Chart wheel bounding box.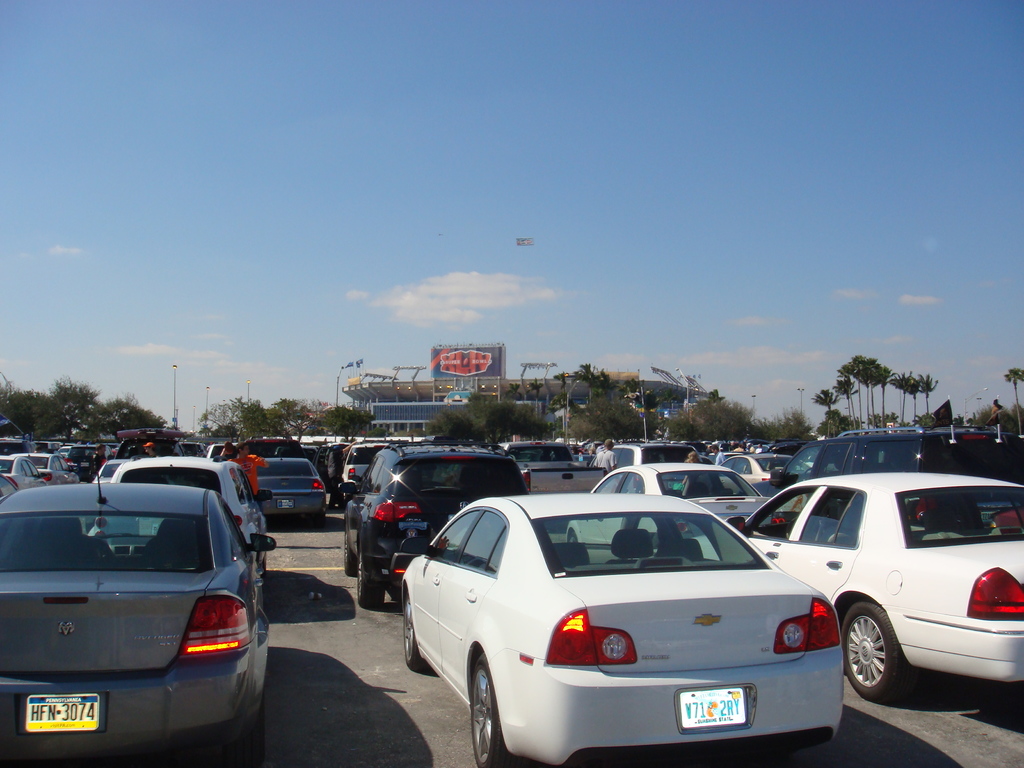
Charted: detection(236, 697, 266, 767).
